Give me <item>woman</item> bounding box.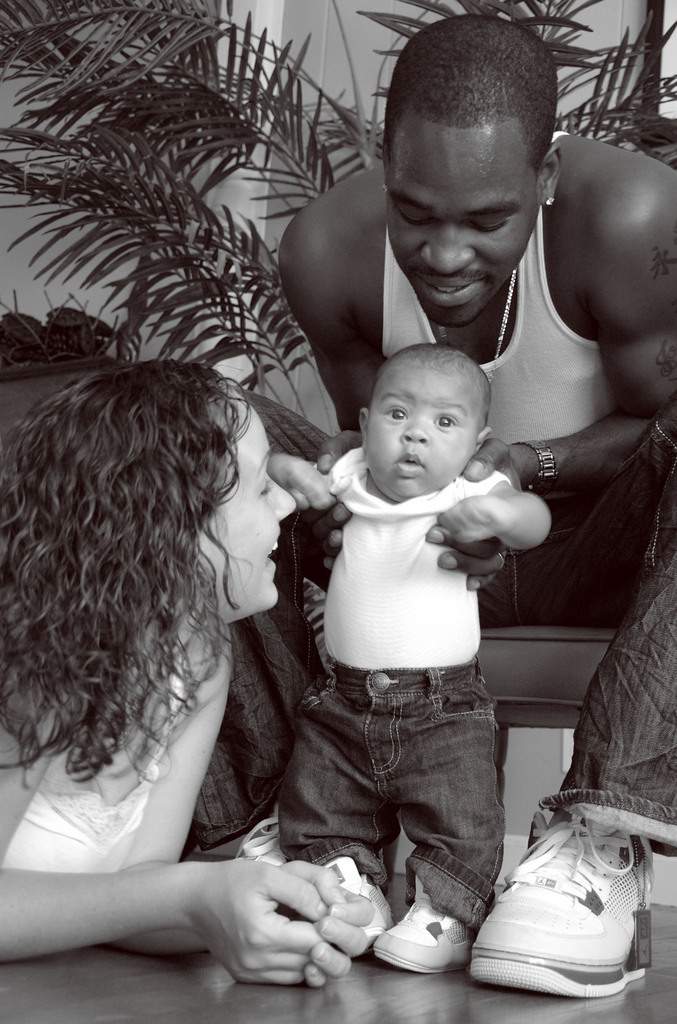
locate(8, 279, 382, 1000).
